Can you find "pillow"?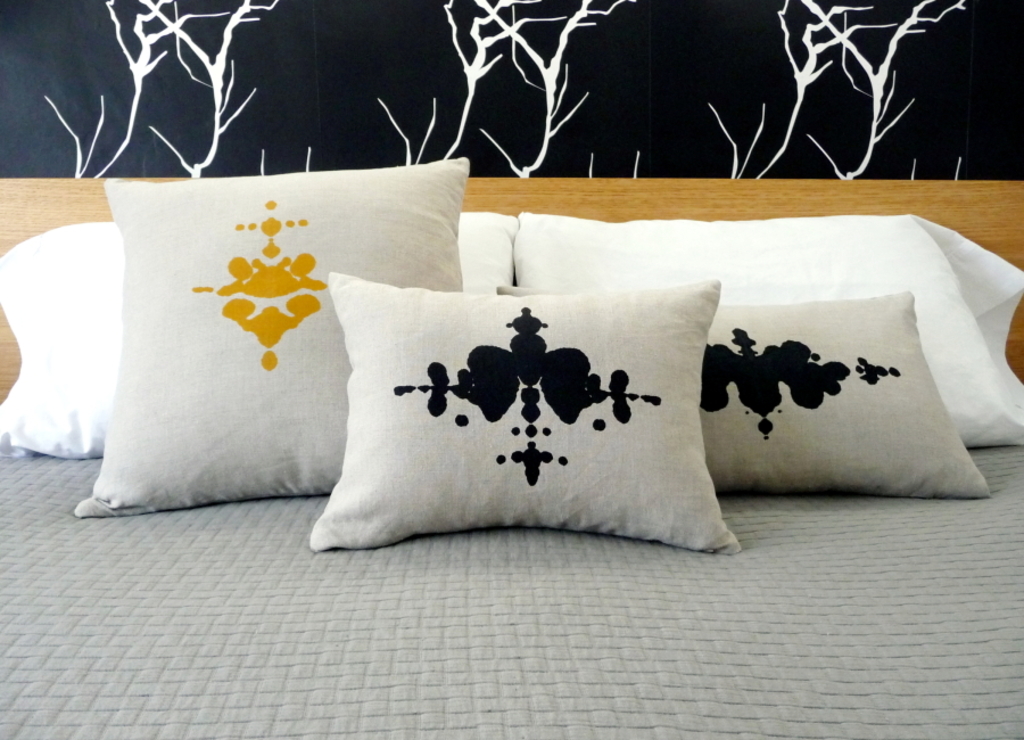
Yes, bounding box: [311,269,745,553].
